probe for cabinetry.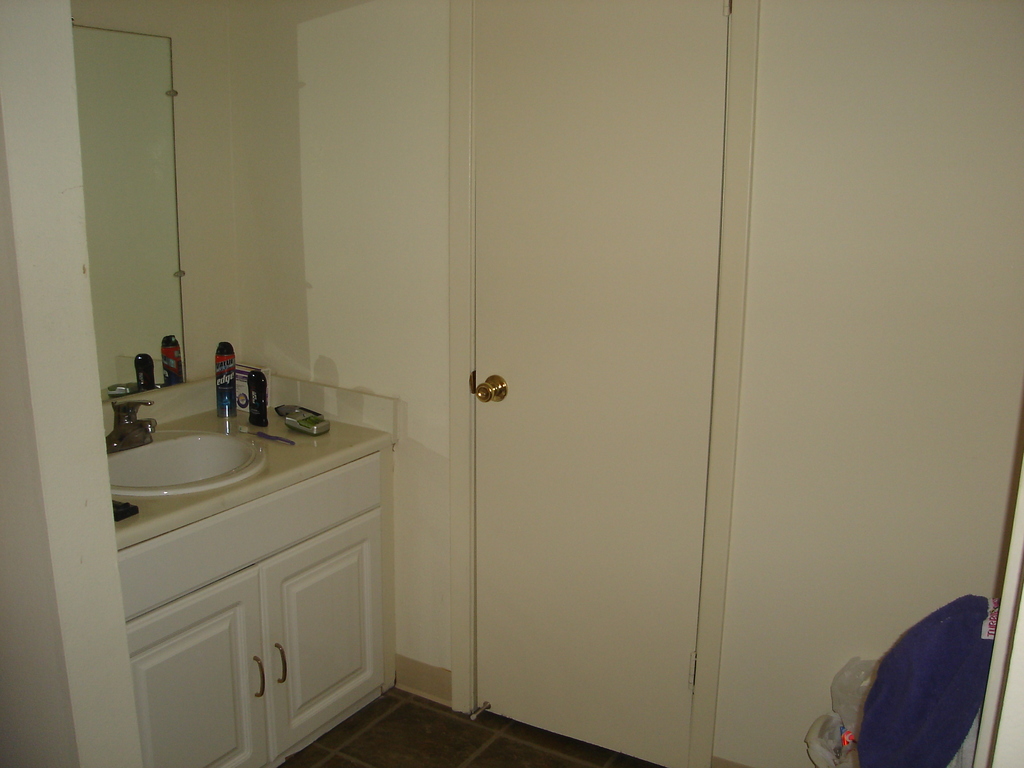
Probe result: box=[122, 511, 384, 767].
